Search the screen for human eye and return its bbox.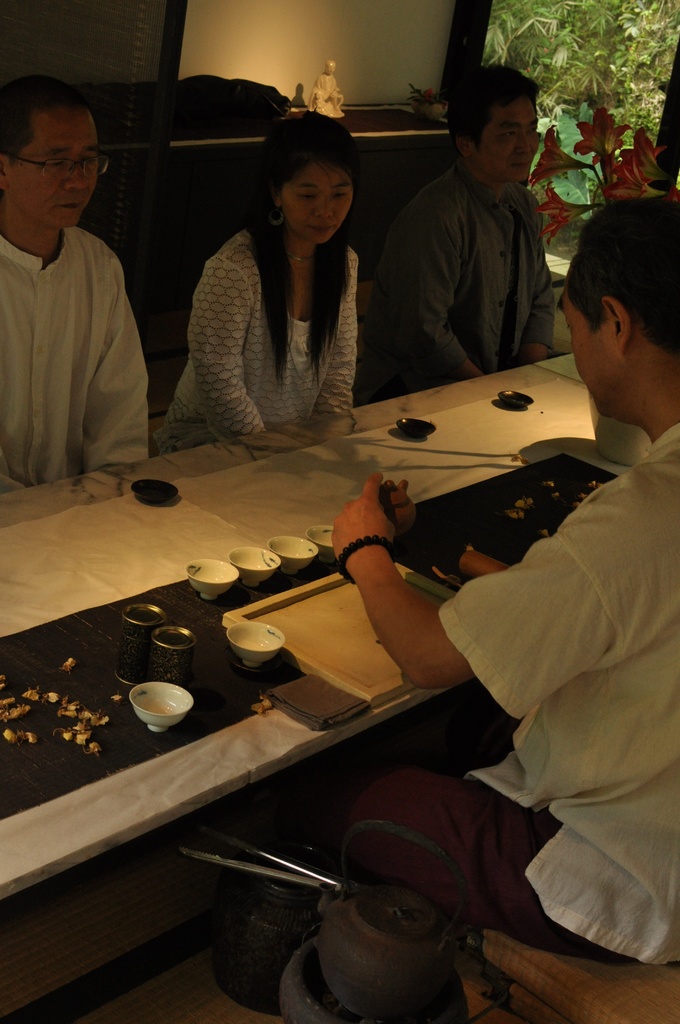
Found: Rect(499, 132, 513, 142).
